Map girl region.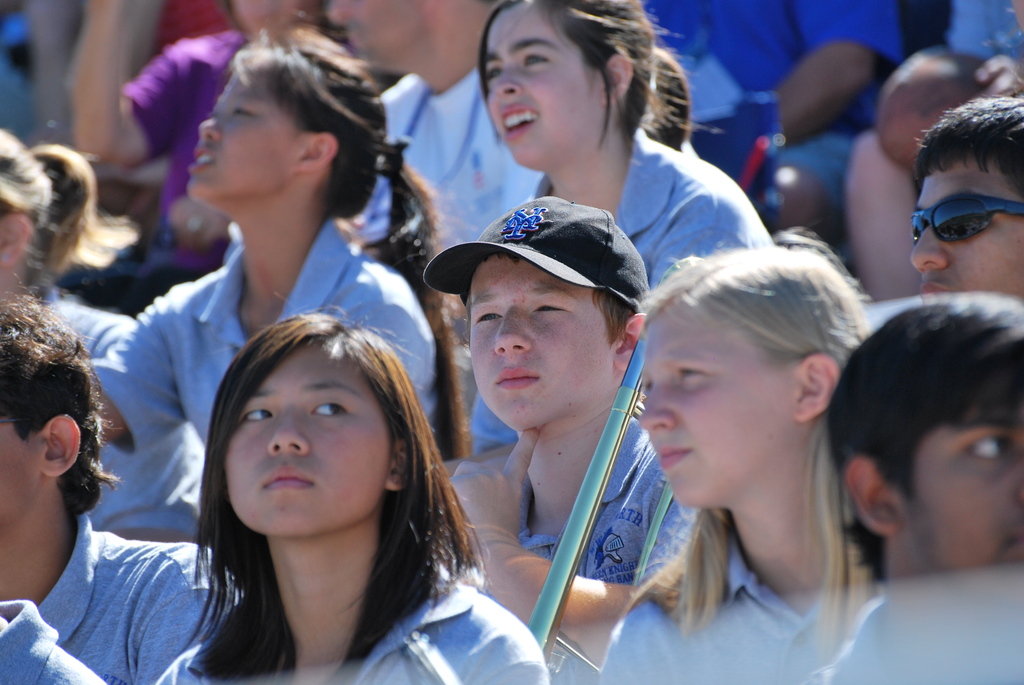
Mapped to [147,304,547,684].
